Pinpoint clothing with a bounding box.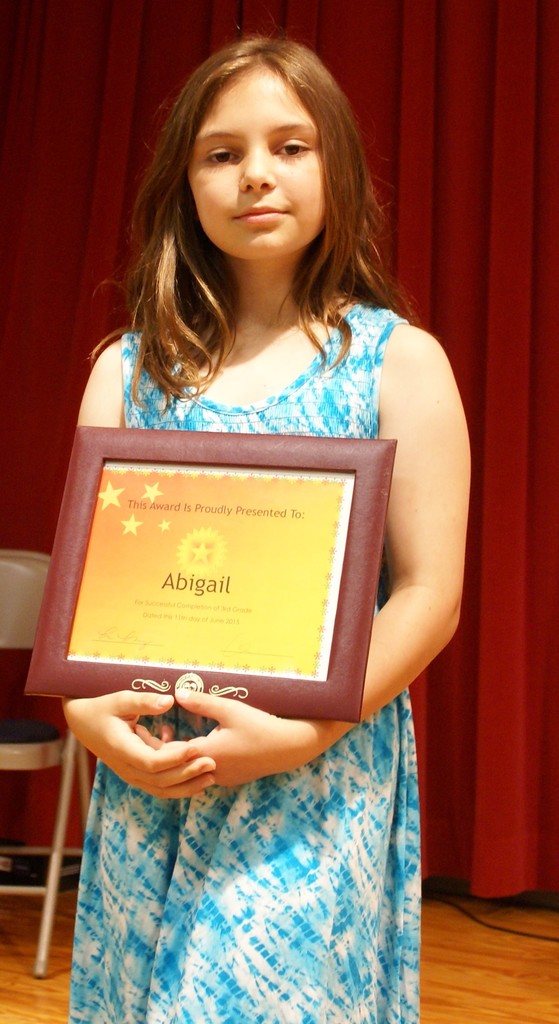
locate(31, 346, 458, 898).
